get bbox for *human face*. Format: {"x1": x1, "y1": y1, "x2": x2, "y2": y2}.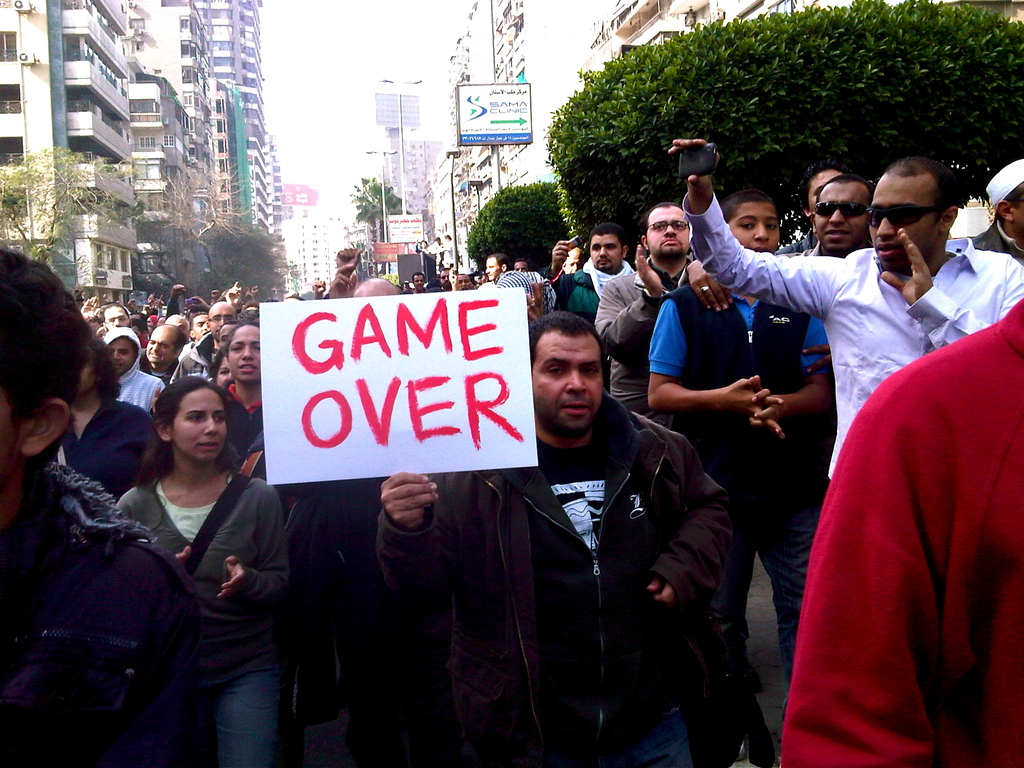
{"x1": 816, "y1": 184, "x2": 867, "y2": 252}.
